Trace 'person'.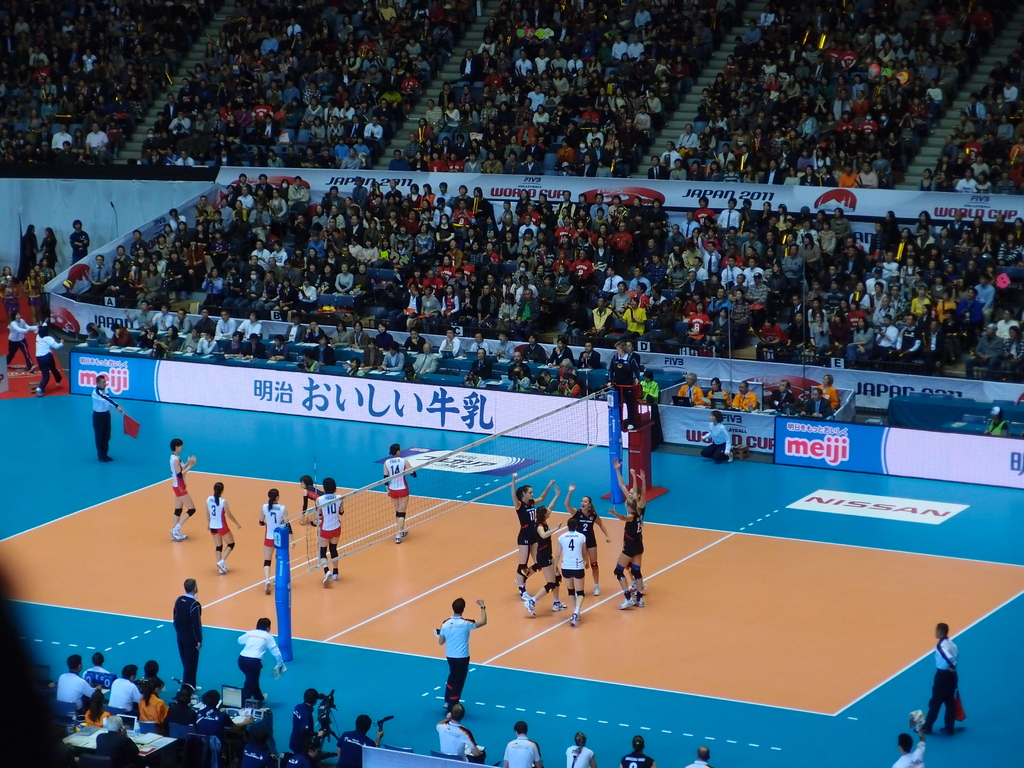
Traced to {"left": 36, "top": 227, "right": 60, "bottom": 277}.
